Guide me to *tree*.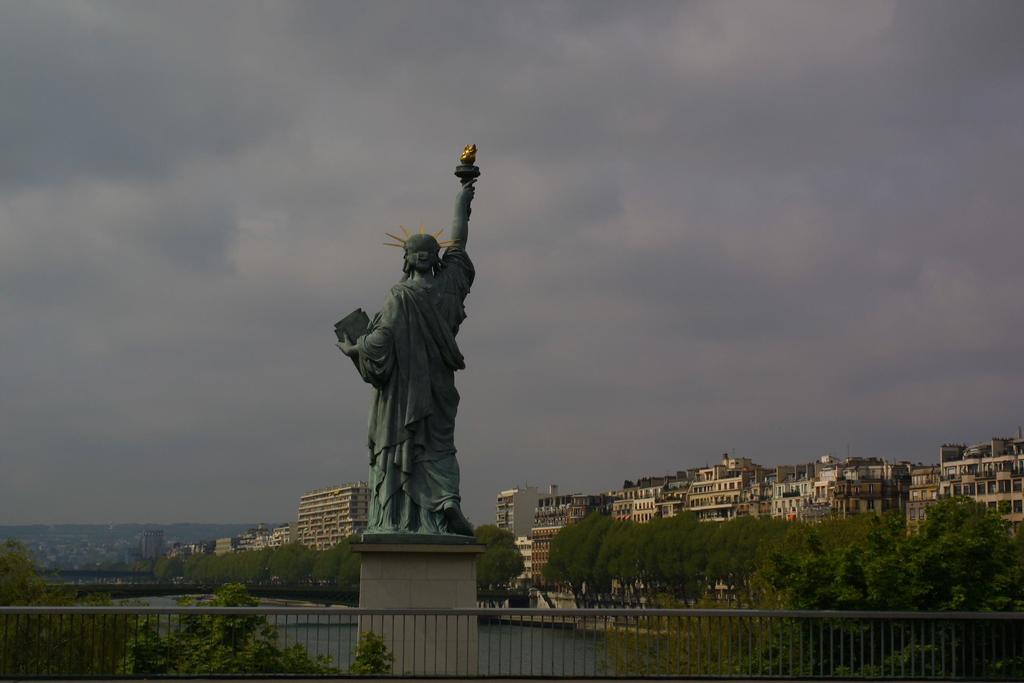
Guidance: rect(793, 505, 886, 559).
